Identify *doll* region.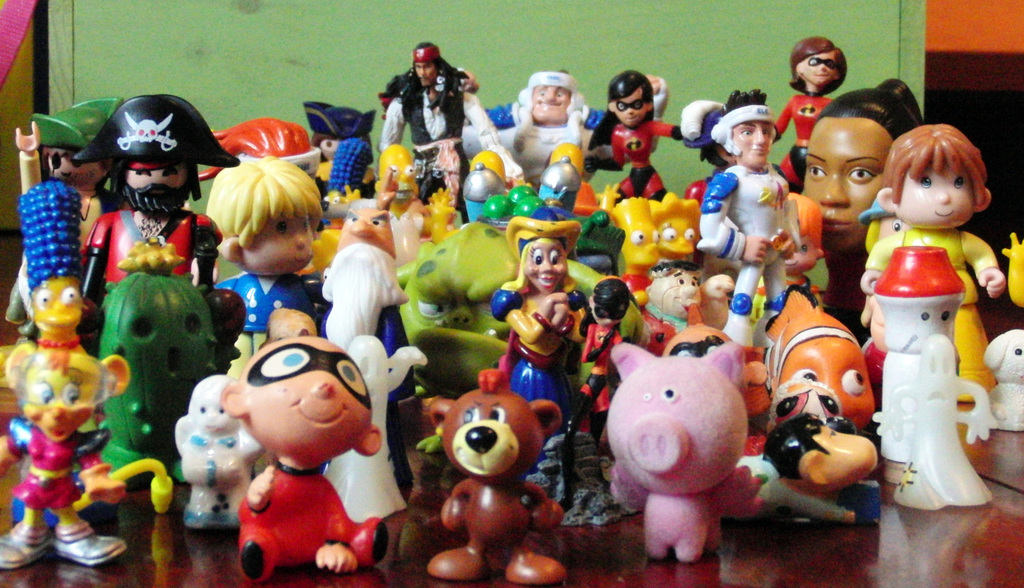
Region: (x1=796, y1=72, x2=929, y2=313).
